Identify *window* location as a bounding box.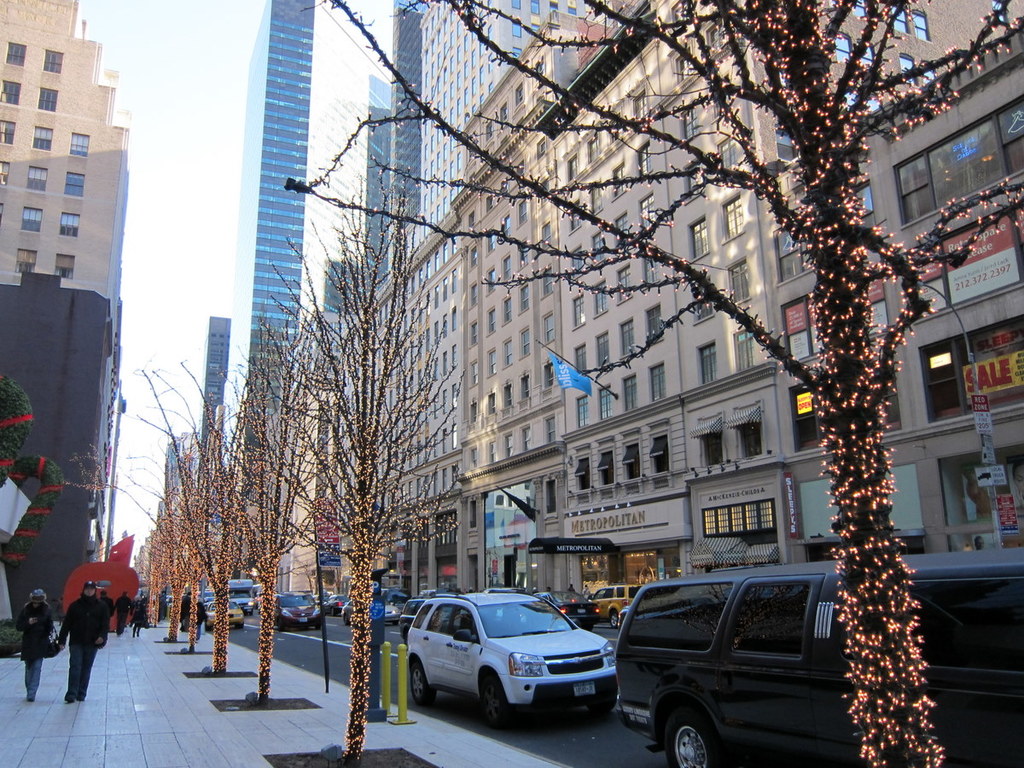
locate(3, 41, 24, 66).
